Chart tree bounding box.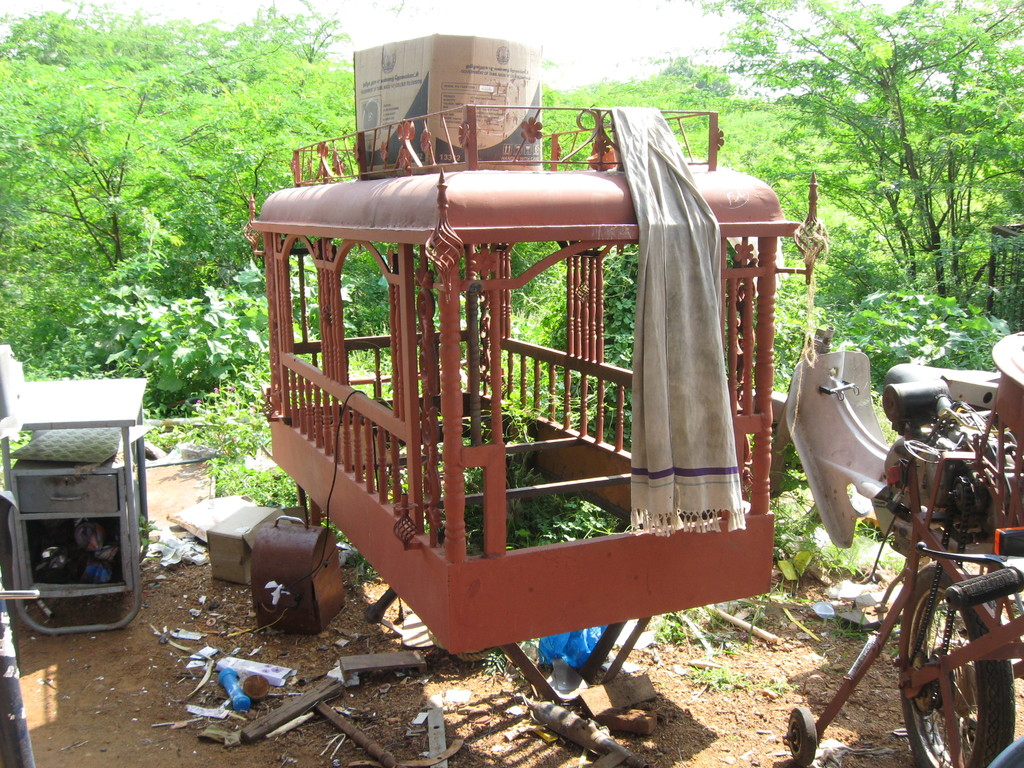
Charted: [0, 0, 341, 316].
